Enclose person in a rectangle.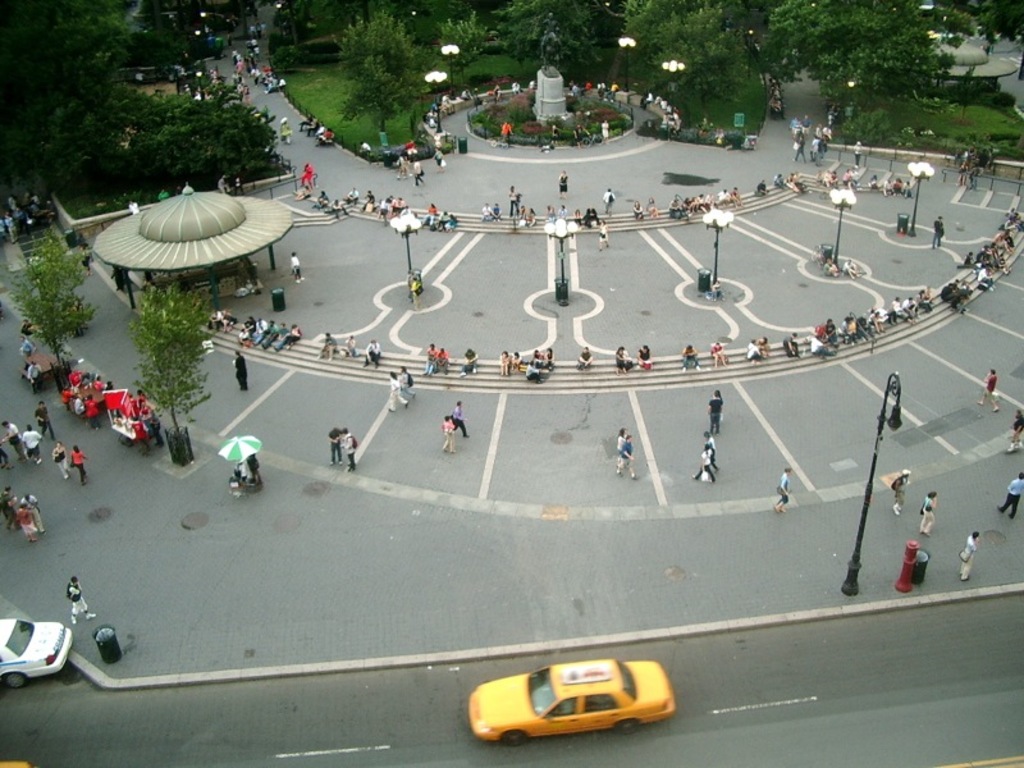
left=230, top=346, right=253, bottom=397.
